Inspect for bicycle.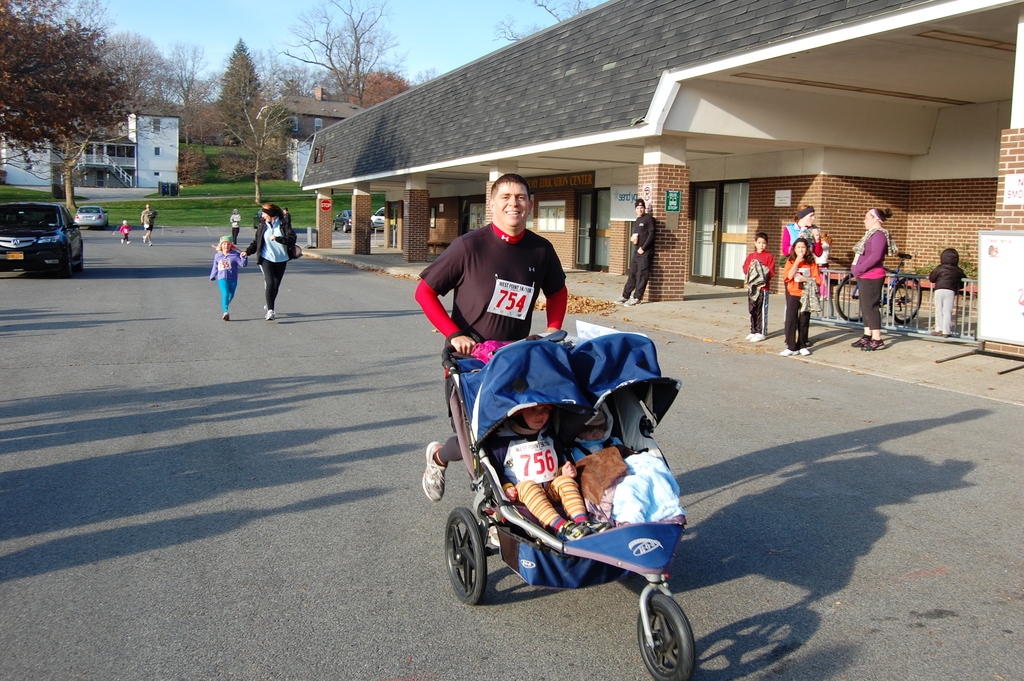
Inspection: pyautogui.locateOnScreen(833, 249, 925, 324).
